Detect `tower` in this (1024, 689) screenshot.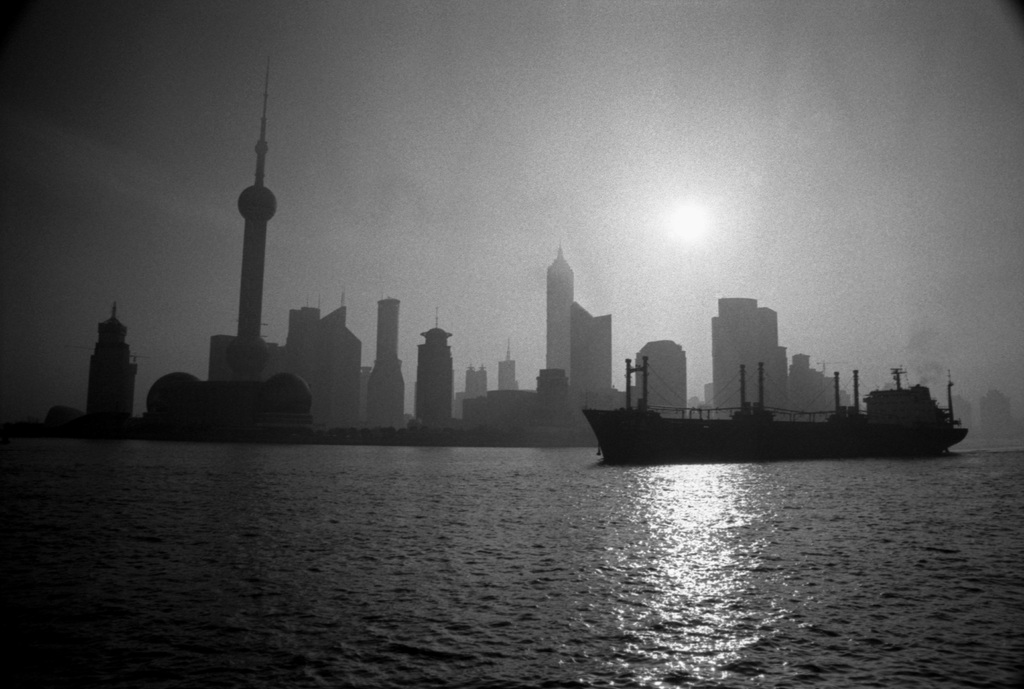
Detection: {"x1": 196, "y1": 48, "x2": 287, "y2": 402}.
